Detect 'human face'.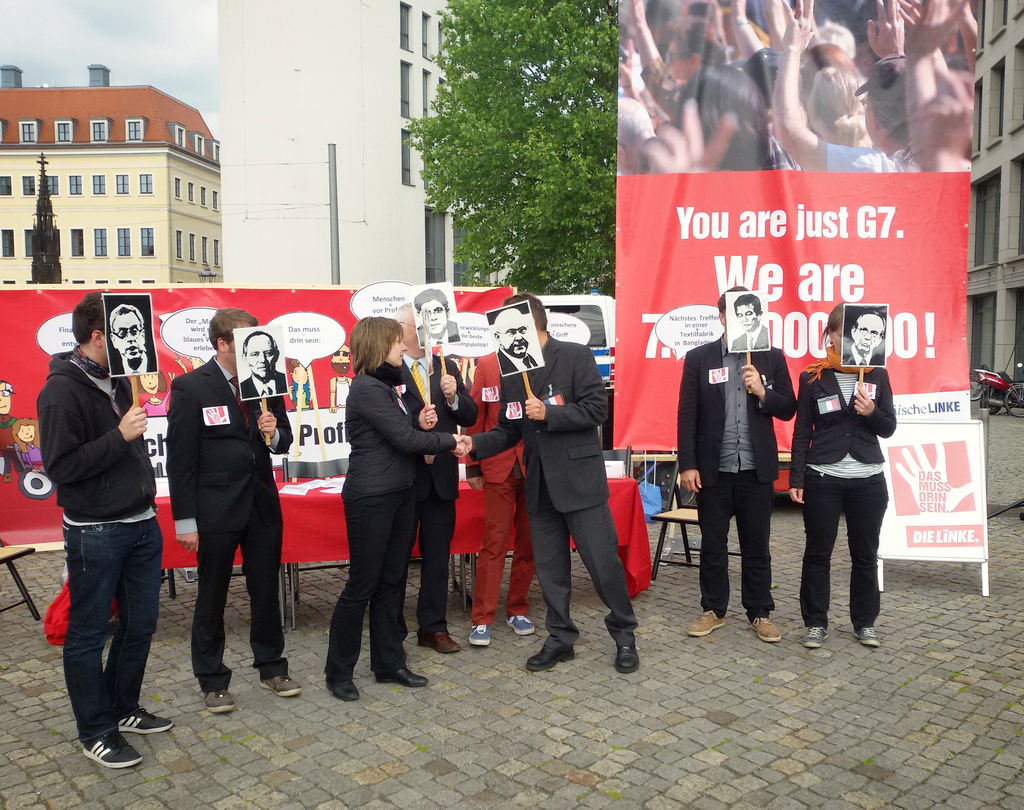
Detected at l=852, t=318, r=879, b=352.
